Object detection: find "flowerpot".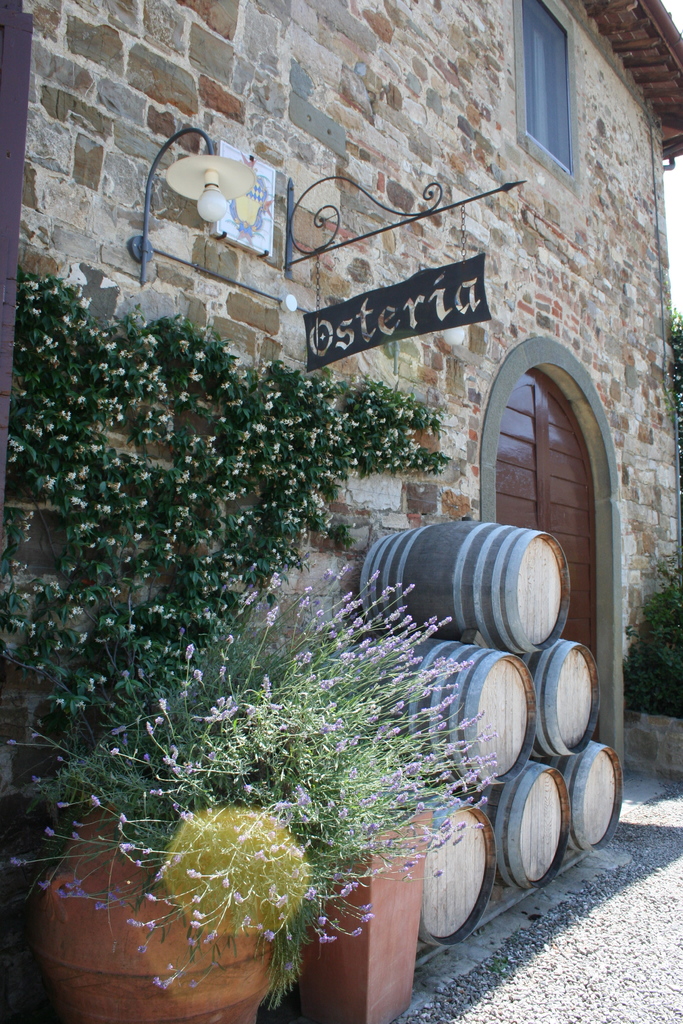
[286, 831, 431, 1011].
